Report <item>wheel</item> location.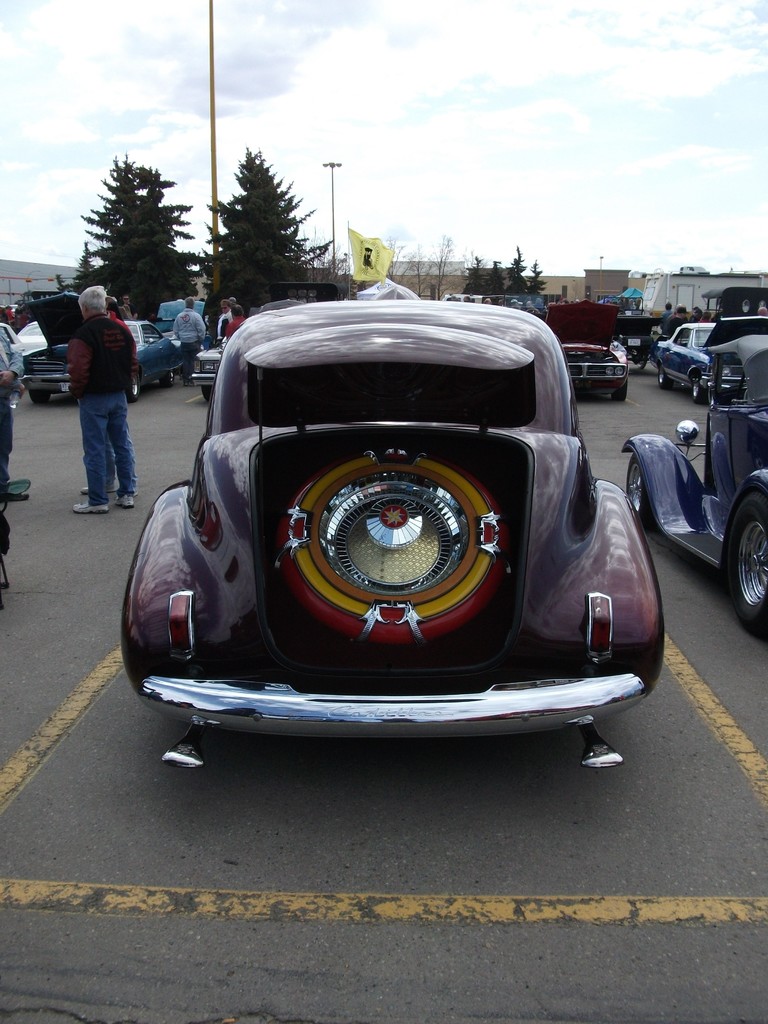
Report: bbox=(625, 457, 653, 522).
